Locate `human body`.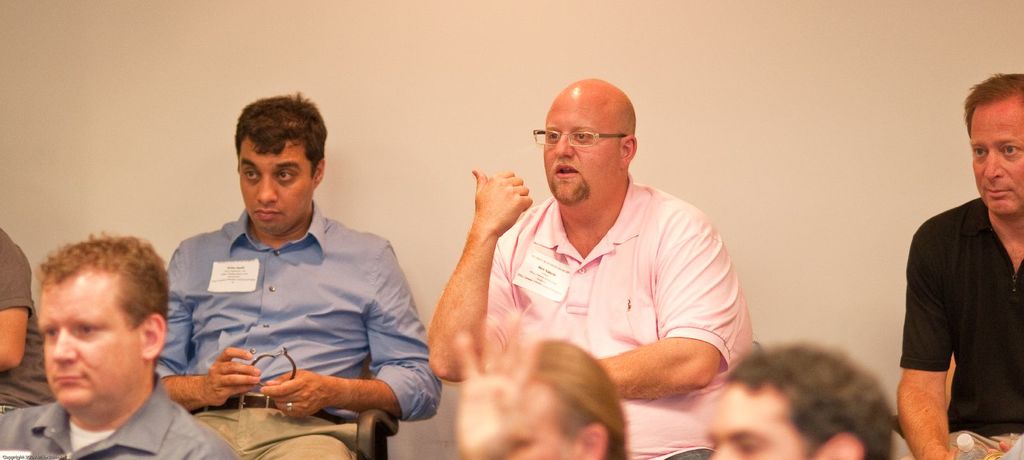
Bounding box: crop(897, 60, 1023, 459).
